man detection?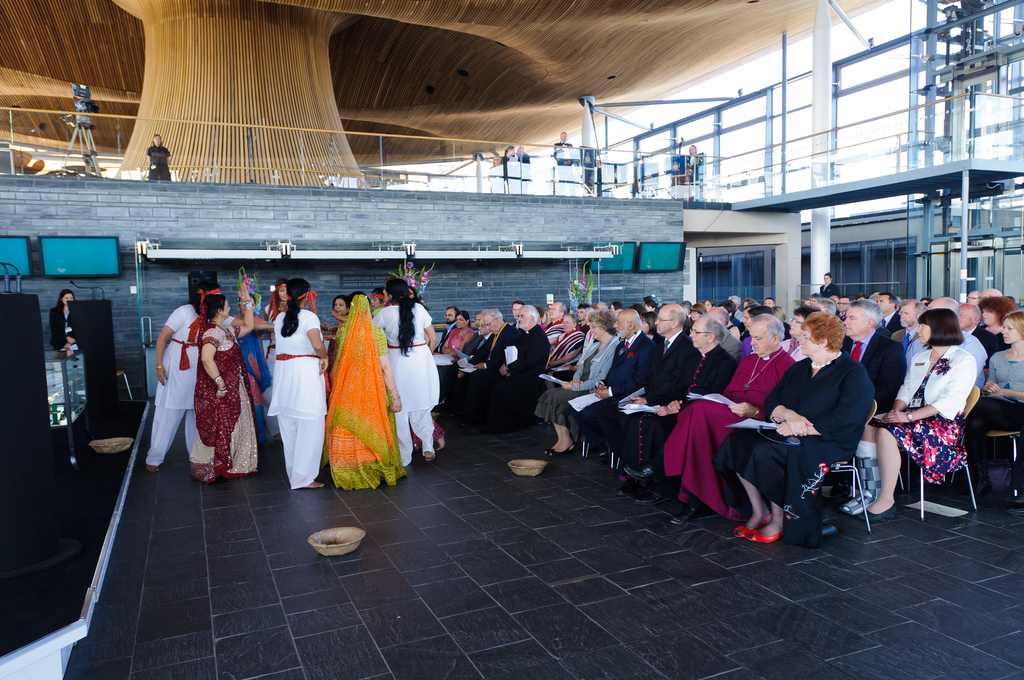
bbox=(868, 289, 902, 337)
